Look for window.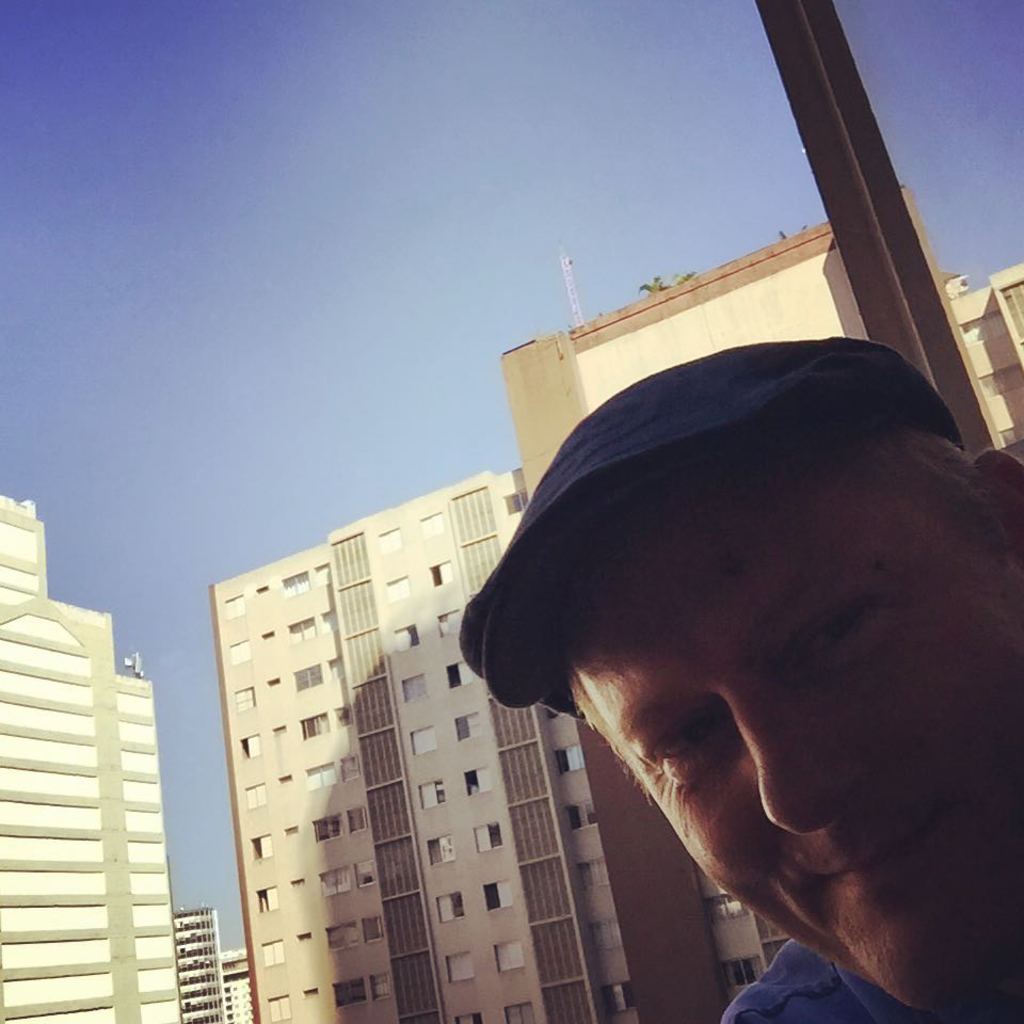
Found: detection(259, 942, 287, 969).
